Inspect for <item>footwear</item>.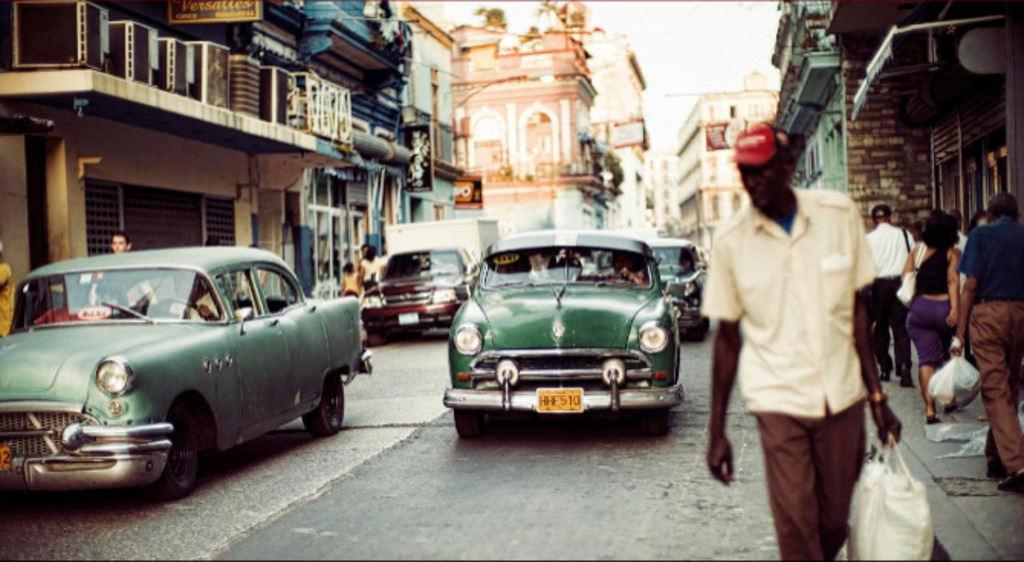
Inspection: region(874, 368, 894, 380).
